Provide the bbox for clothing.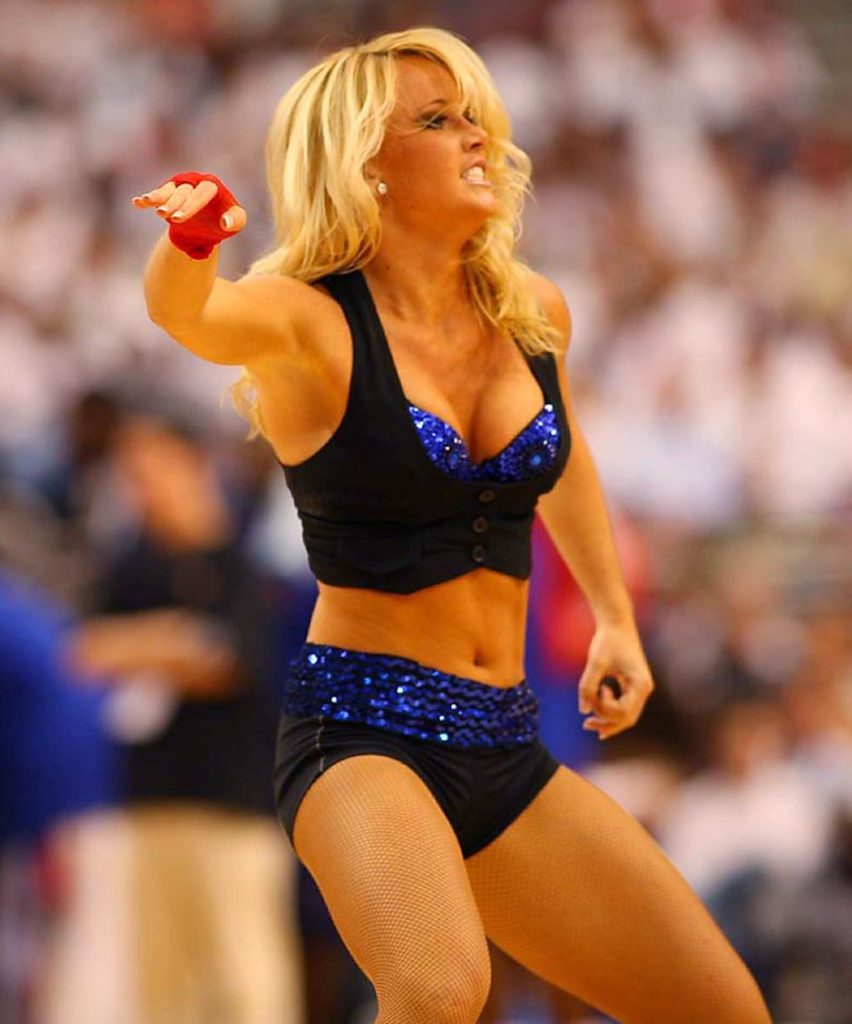
[x1=262, y1=646, x2=591, y2=864].
